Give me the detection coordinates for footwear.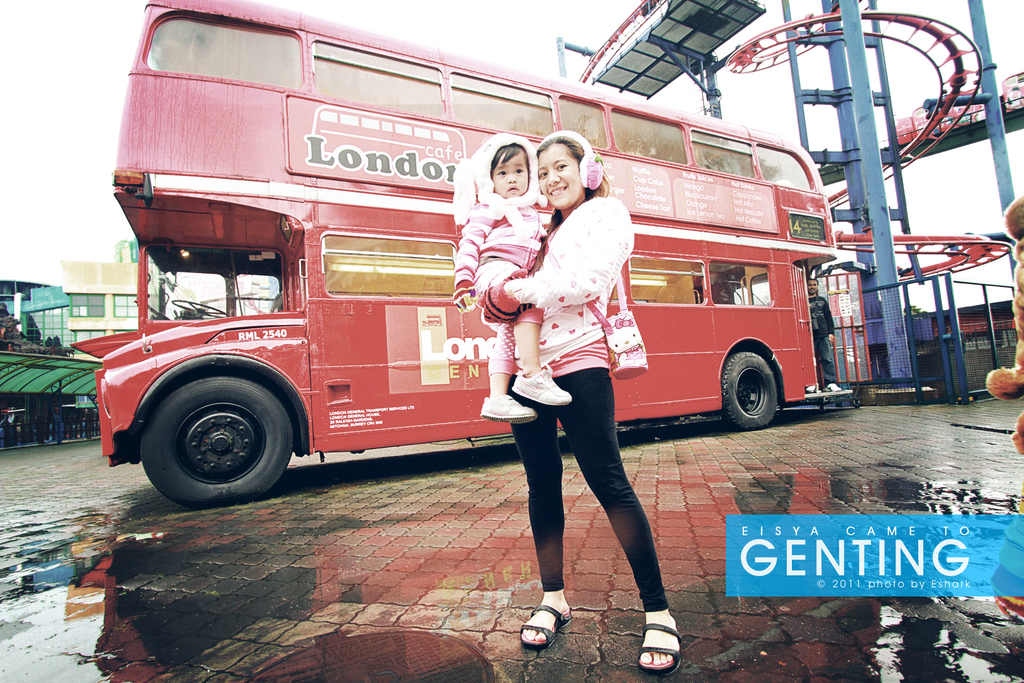
BBox(638, 618, 680, 677).
